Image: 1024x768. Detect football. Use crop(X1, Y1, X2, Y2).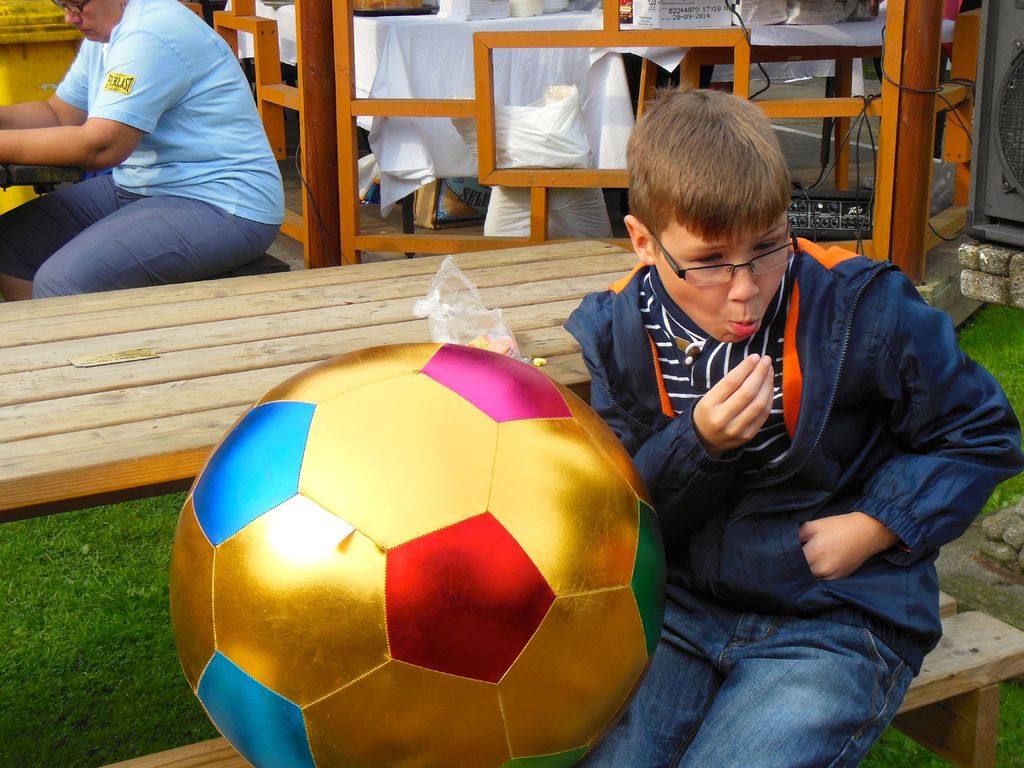
crop(170, 340, 668, 767).
